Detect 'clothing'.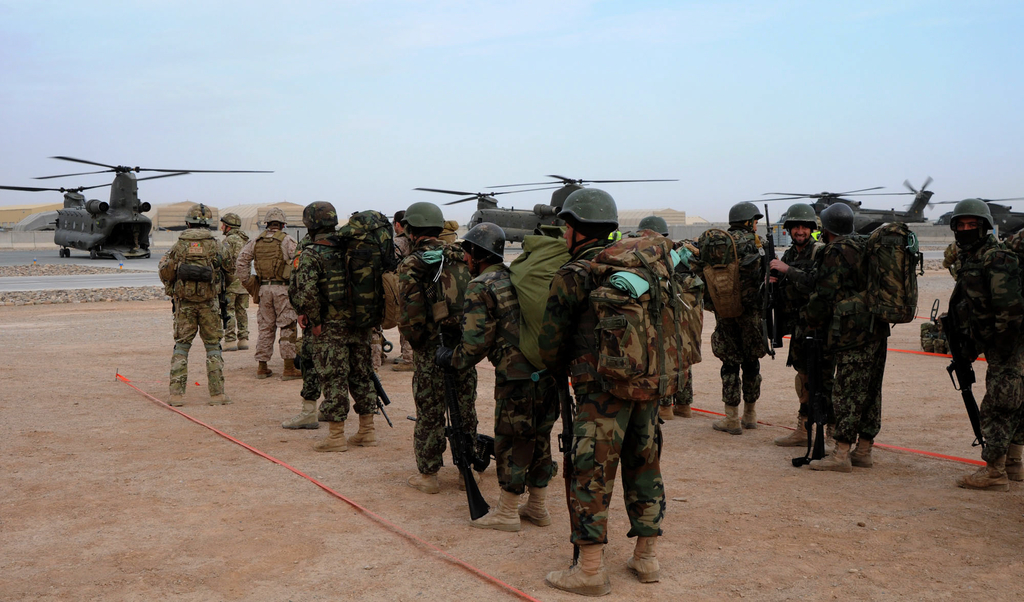
Detected at l=394, t=238, r=483, b=471.
